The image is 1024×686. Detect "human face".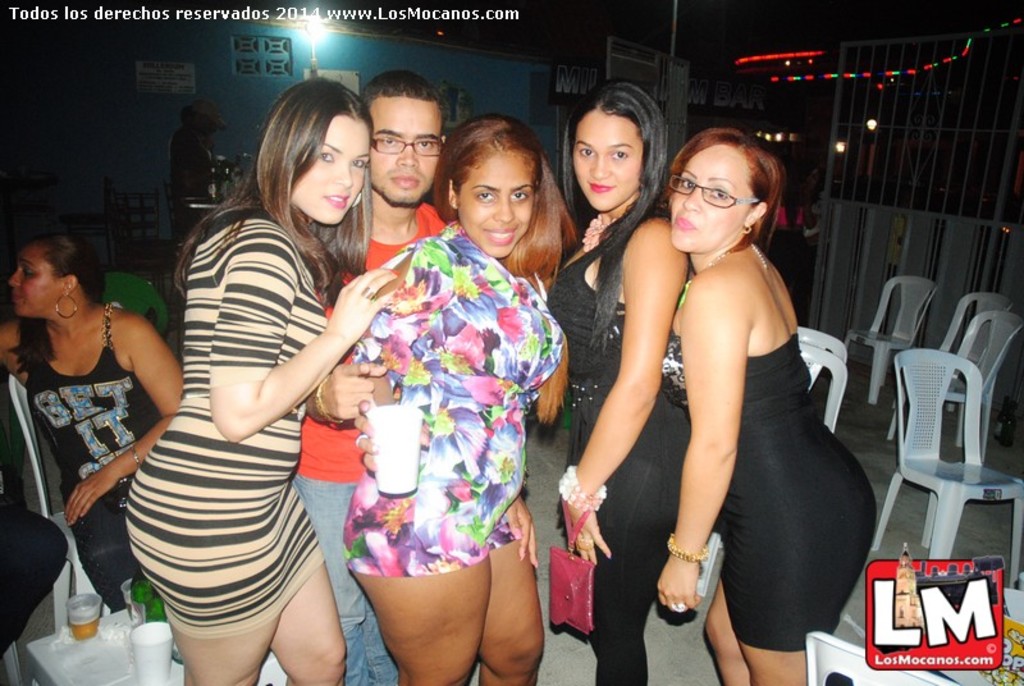
Detection: (669,145,749,253).
